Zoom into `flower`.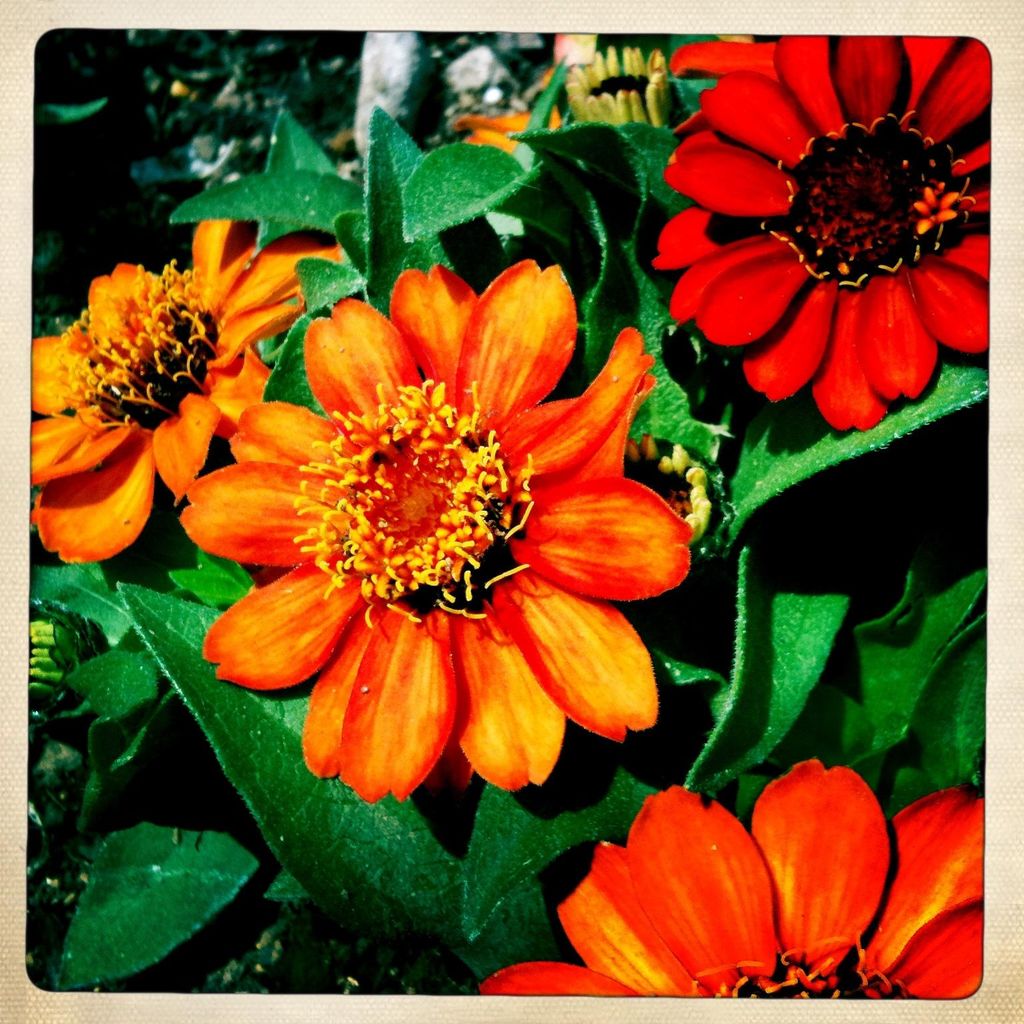
Zoom target: <region>659, 25, 993, 439</region>.
